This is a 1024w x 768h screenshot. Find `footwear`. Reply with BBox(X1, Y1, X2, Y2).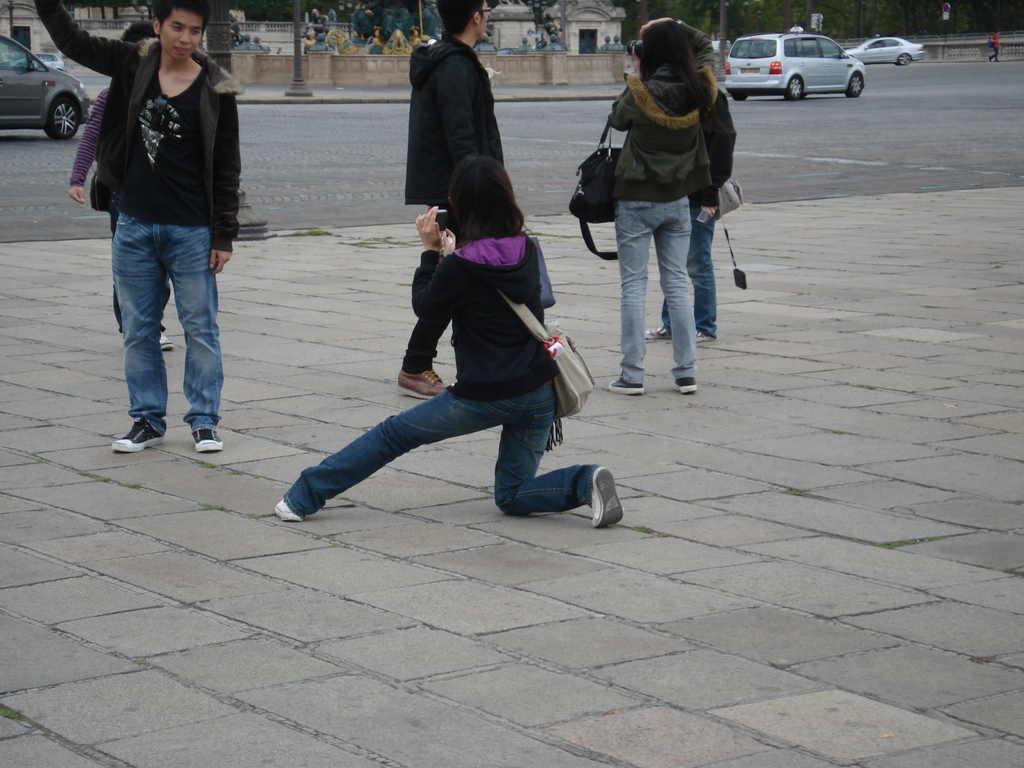
BBox(687, 326, 714, 344).
